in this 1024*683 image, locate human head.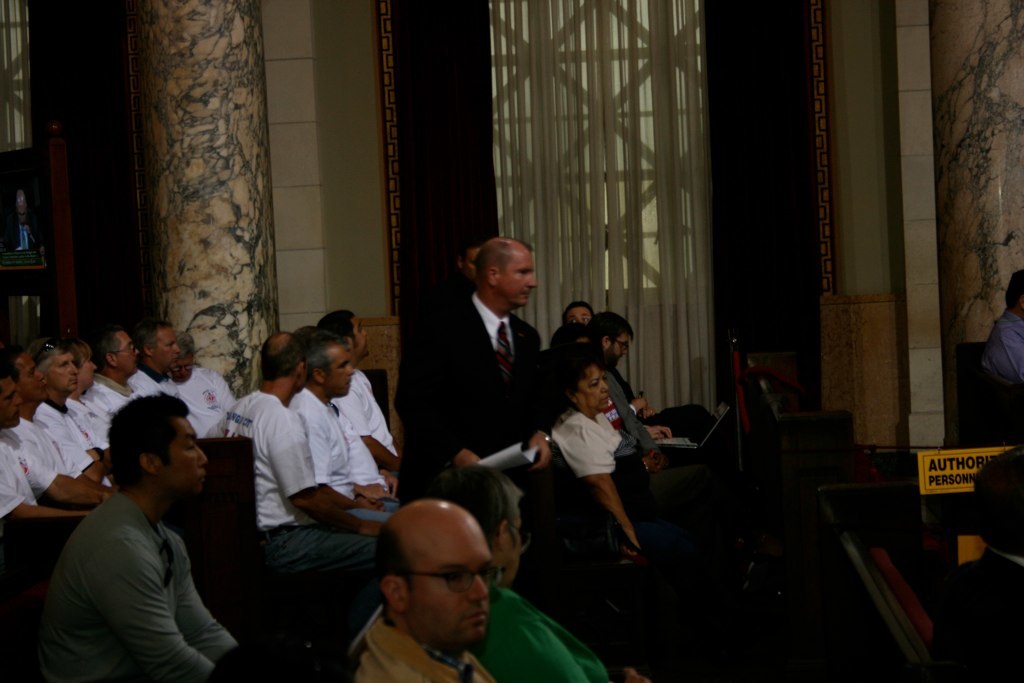
Bounding box: bbox(974, 444, 1023, 560).
